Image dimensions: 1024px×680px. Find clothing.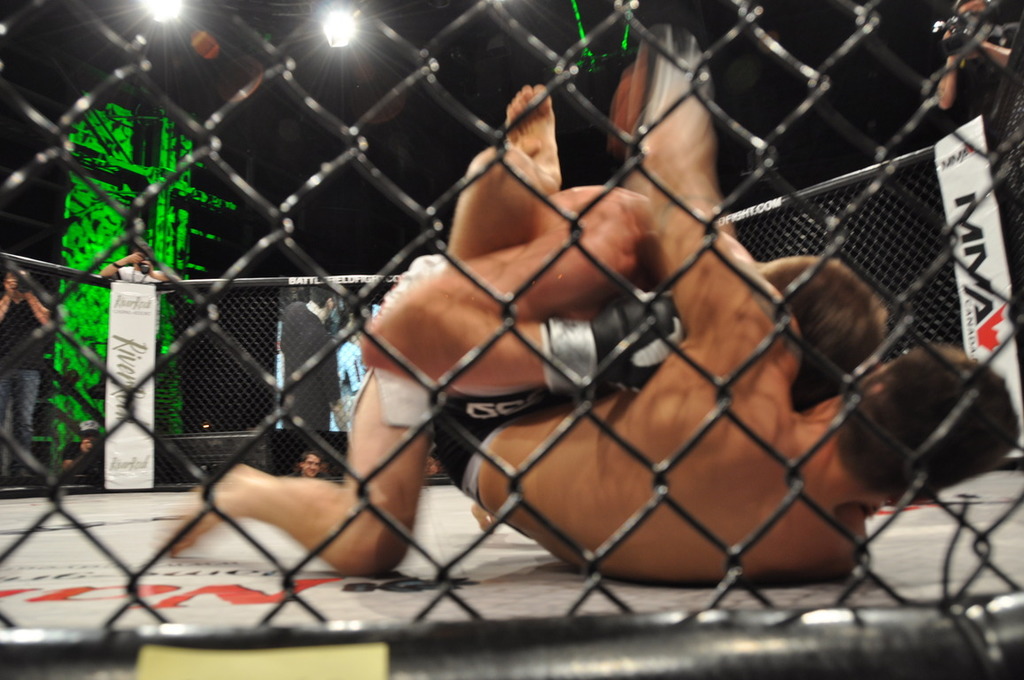
122,263,166,328.
